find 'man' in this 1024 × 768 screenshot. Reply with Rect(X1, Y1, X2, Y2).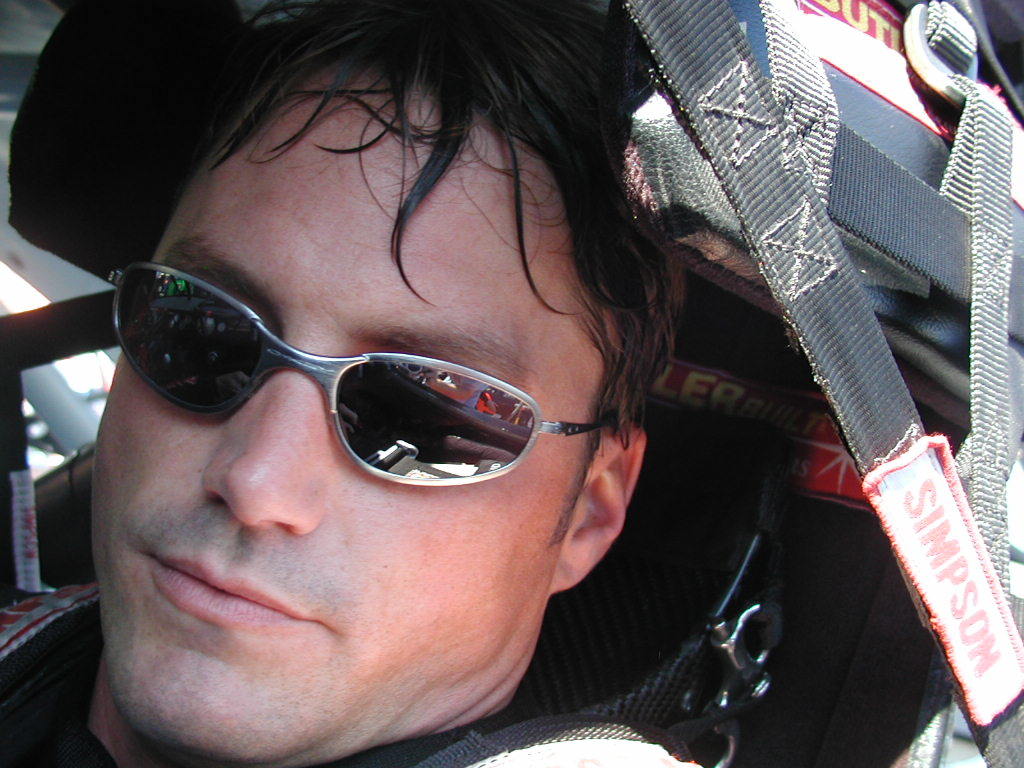
Rect(0, 25, 883, 767).
